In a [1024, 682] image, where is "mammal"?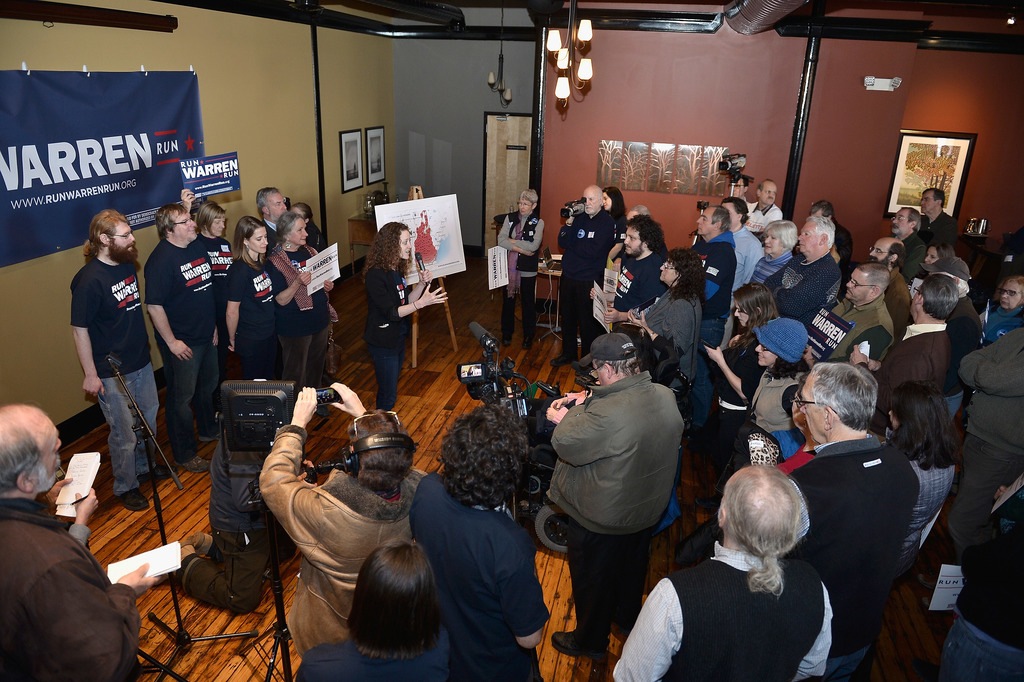
left=0, top=405, right=164, bottom=681.
